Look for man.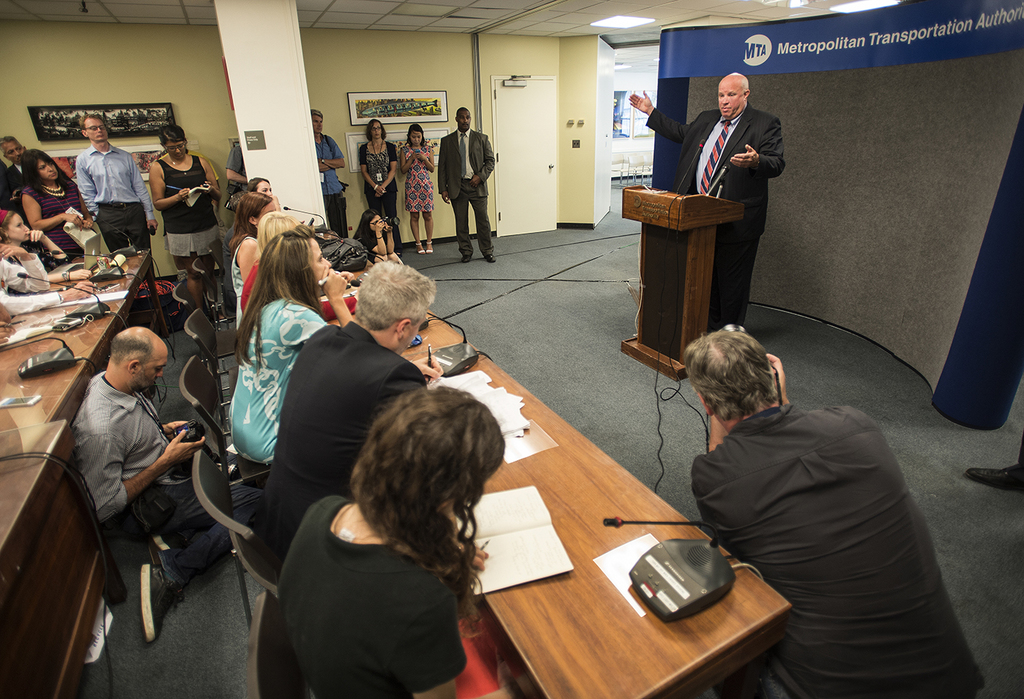
Found: <region>965, 432, 1023, 486</region>.
